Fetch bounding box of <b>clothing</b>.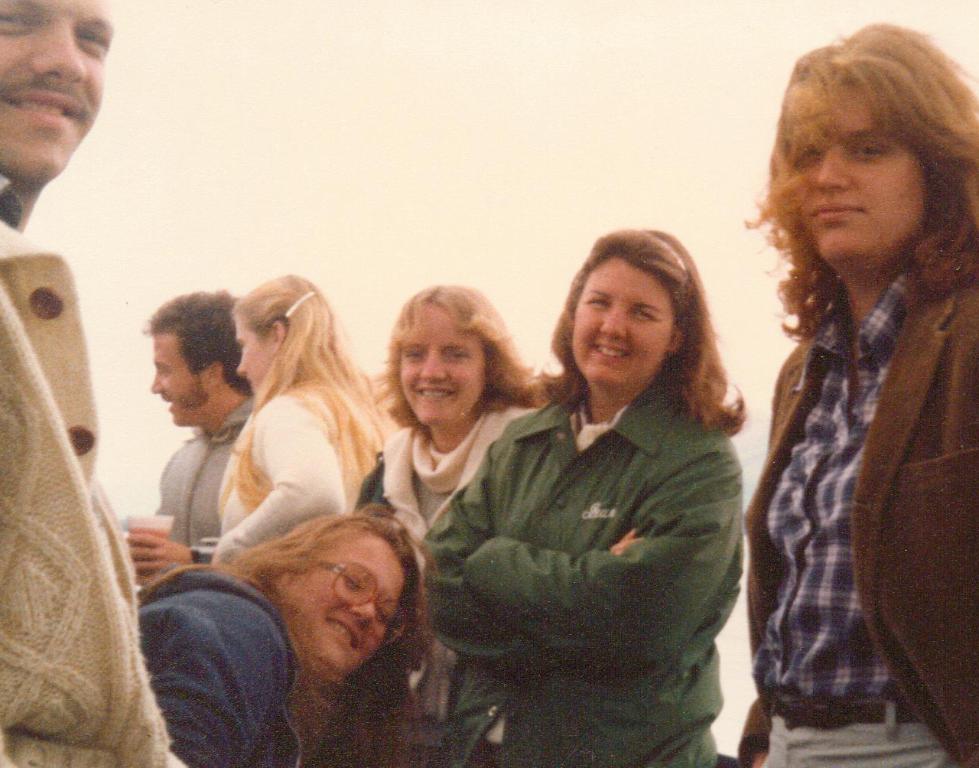
Bbox: [x1=721, y1=149, x2=974, y2=749].
